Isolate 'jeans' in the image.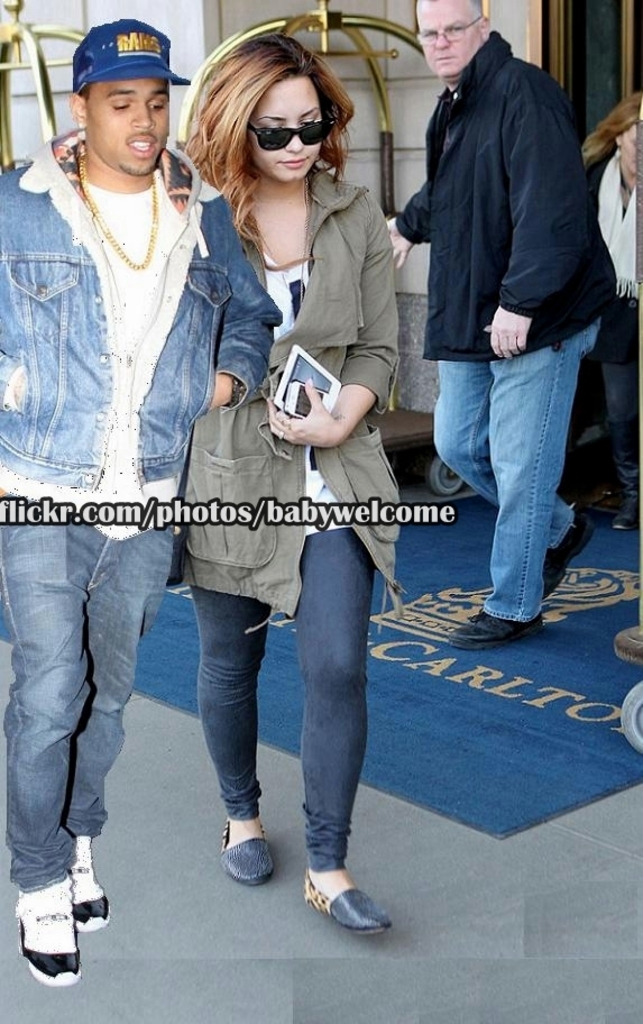
Isolated region: [left=0, top=488, right=174, bottom=895].
